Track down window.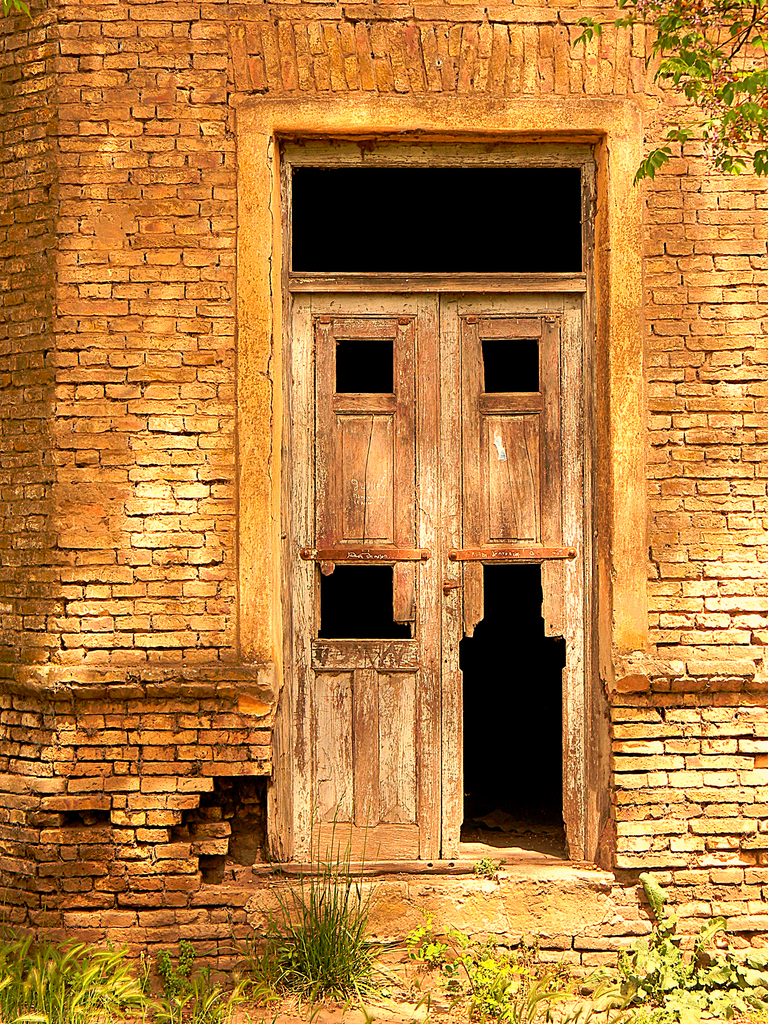
Tracked to select_region(320, 559, 399, 636).
